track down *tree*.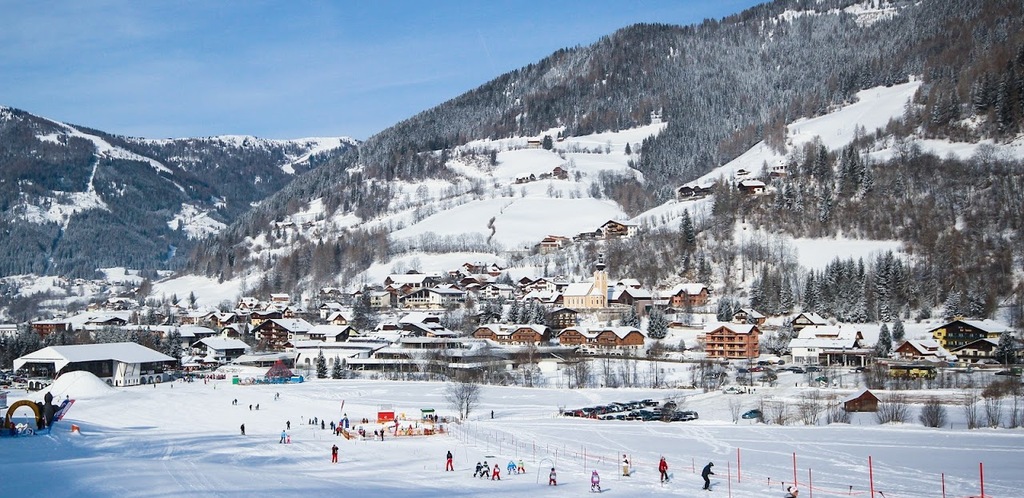
Tracked to region(362, 285, 374, 313).
